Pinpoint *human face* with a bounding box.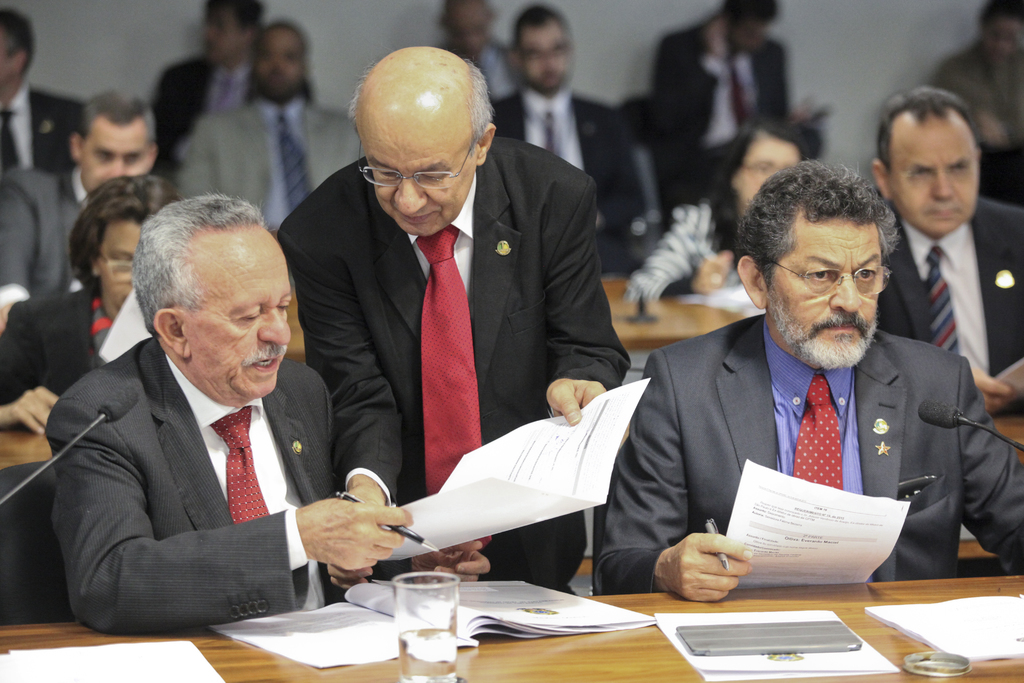
[888, 126, 977, 232].
